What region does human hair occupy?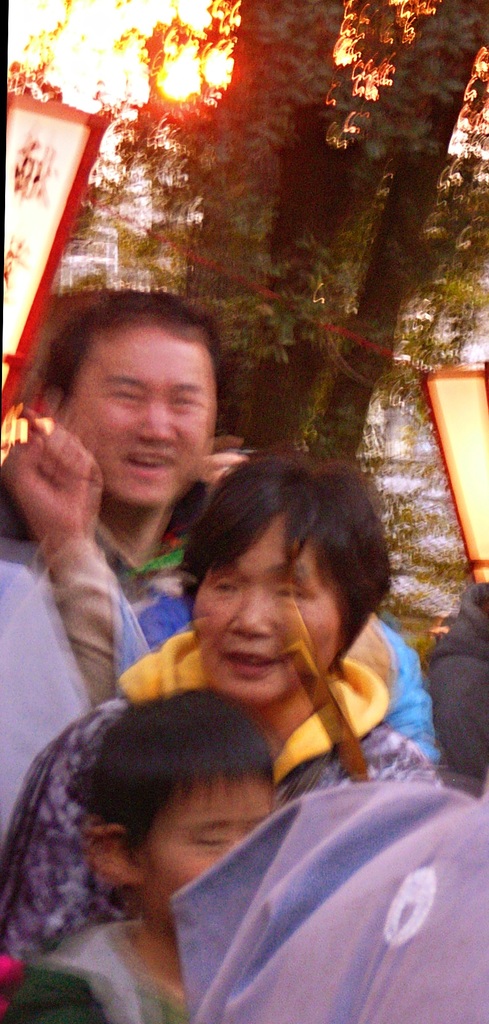
<box>180,463,388,674</box>.
